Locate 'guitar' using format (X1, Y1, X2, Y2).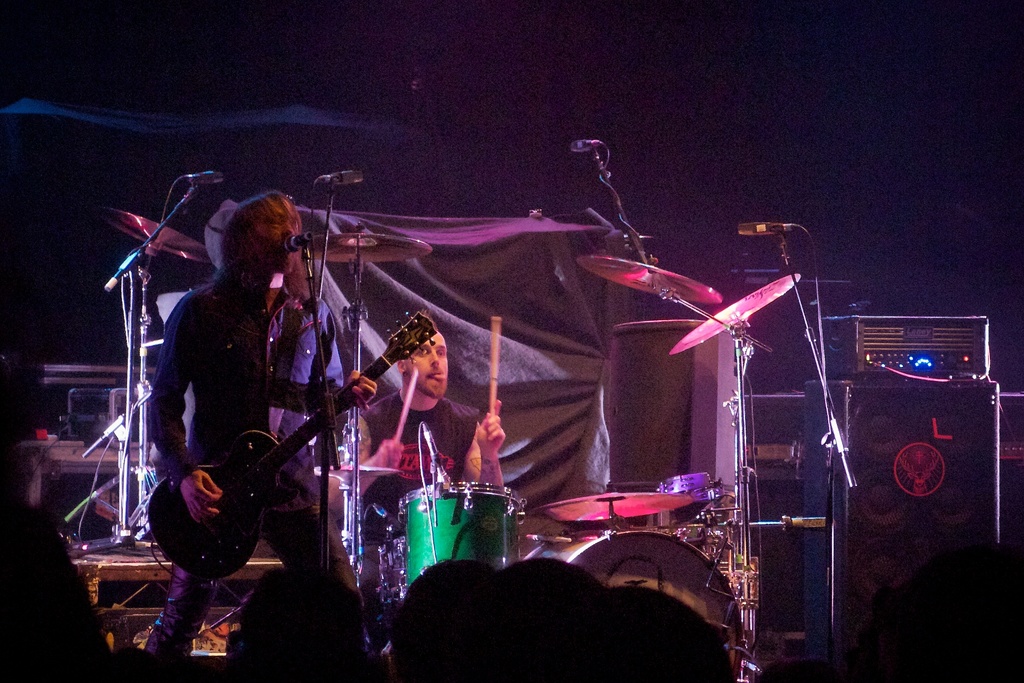
(141, 311, 445, 575).
